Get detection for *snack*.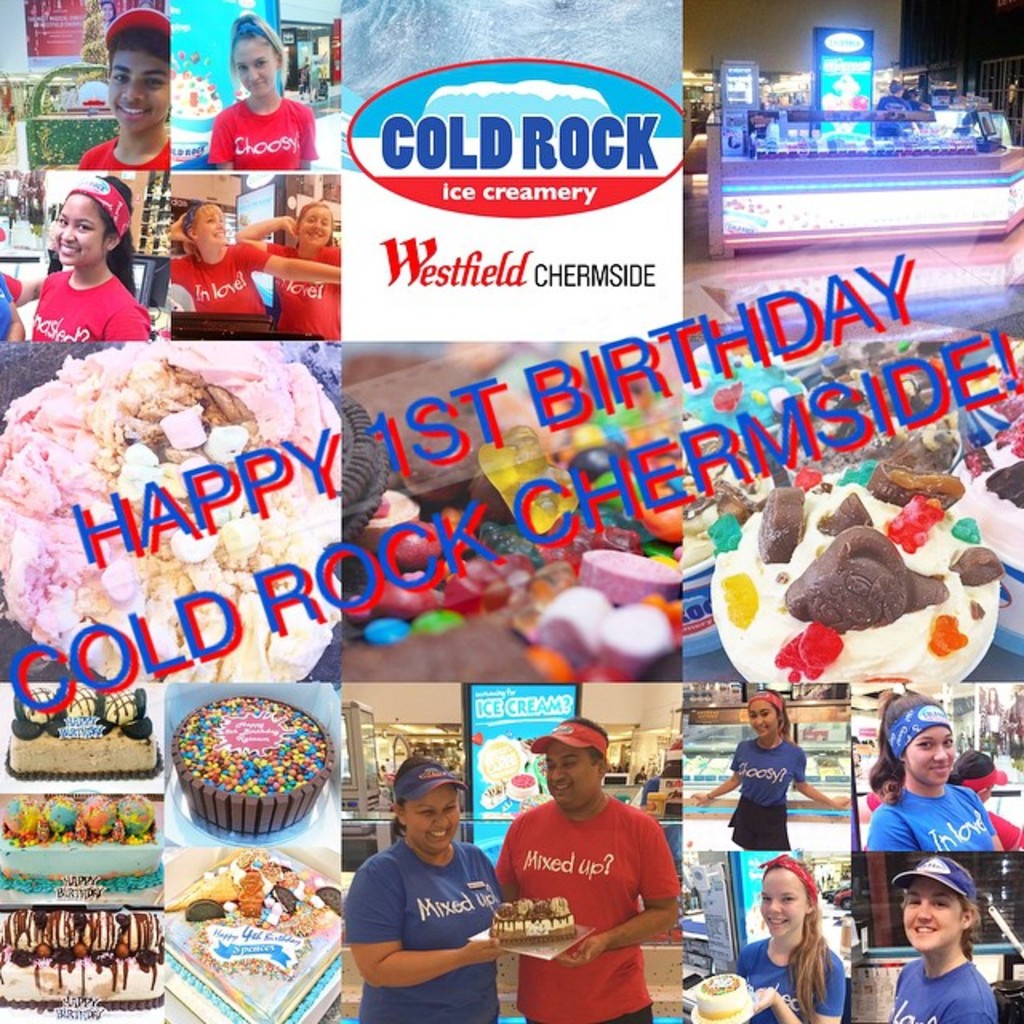
Detection: box=[0, 910, 163, 1005].
